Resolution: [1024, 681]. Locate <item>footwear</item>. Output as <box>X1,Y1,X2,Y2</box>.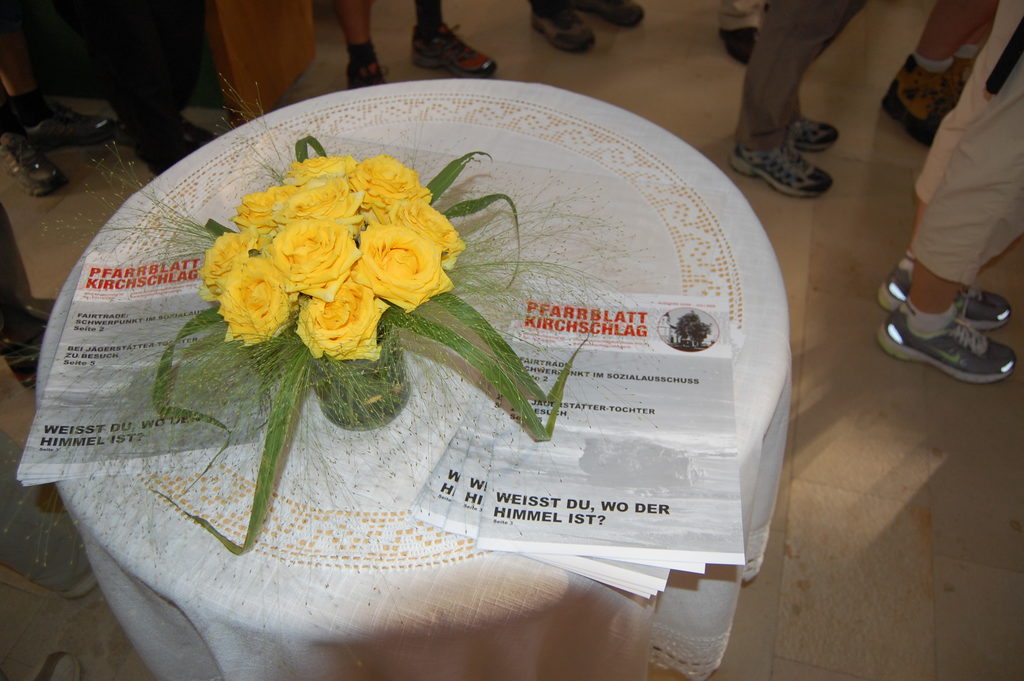
<box>10,100,115,147</box>.
